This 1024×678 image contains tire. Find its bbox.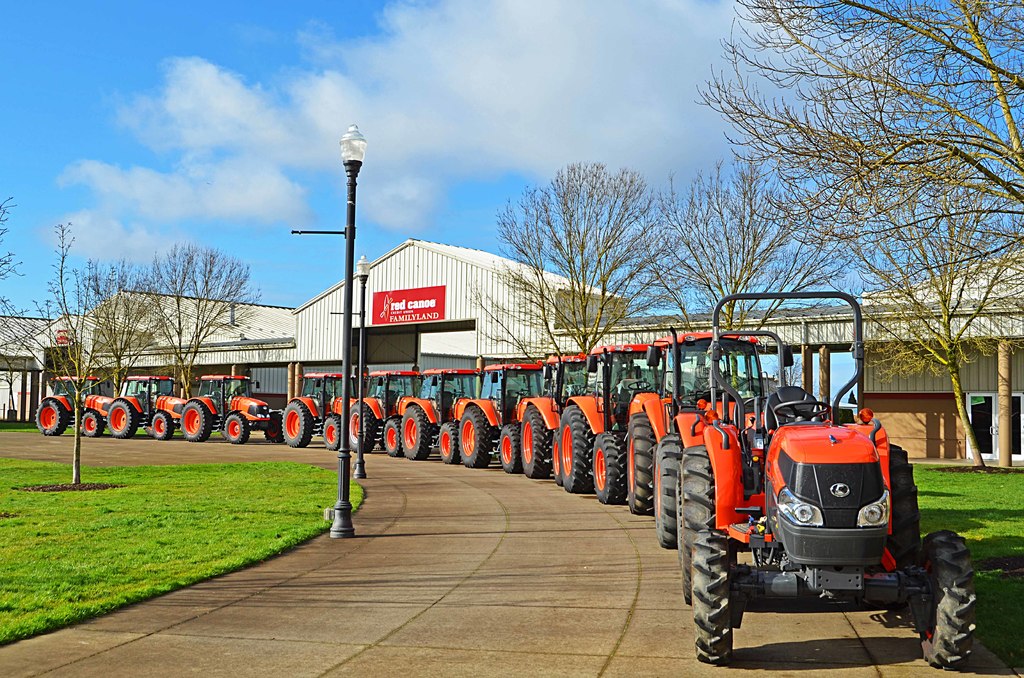
bbox=[678, 442, 710, 600].
